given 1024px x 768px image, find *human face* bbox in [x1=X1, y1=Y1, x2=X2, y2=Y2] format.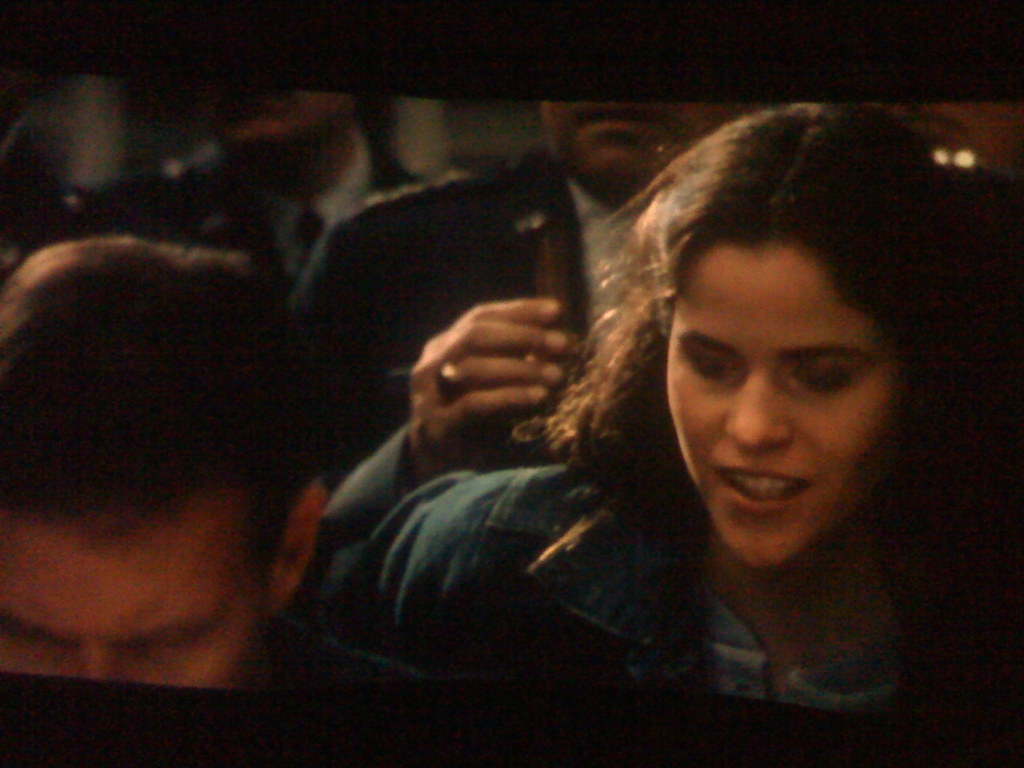
[x1=0, y1=521, x2=260, y2=694].
